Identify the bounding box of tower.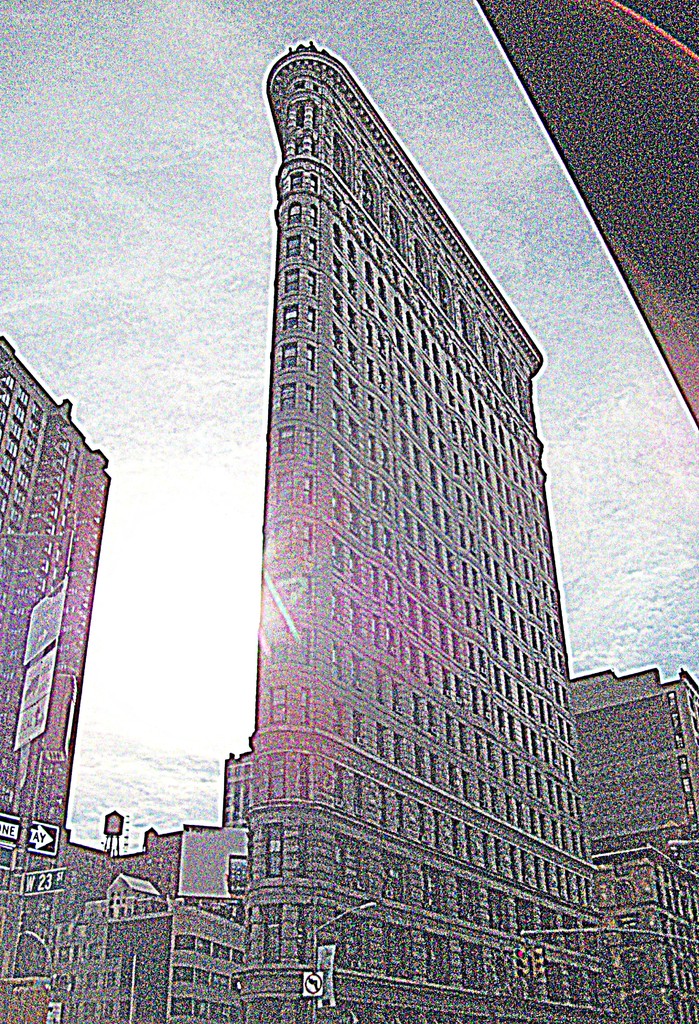
x1=241, y1=39, x2=611, y2=1023.
